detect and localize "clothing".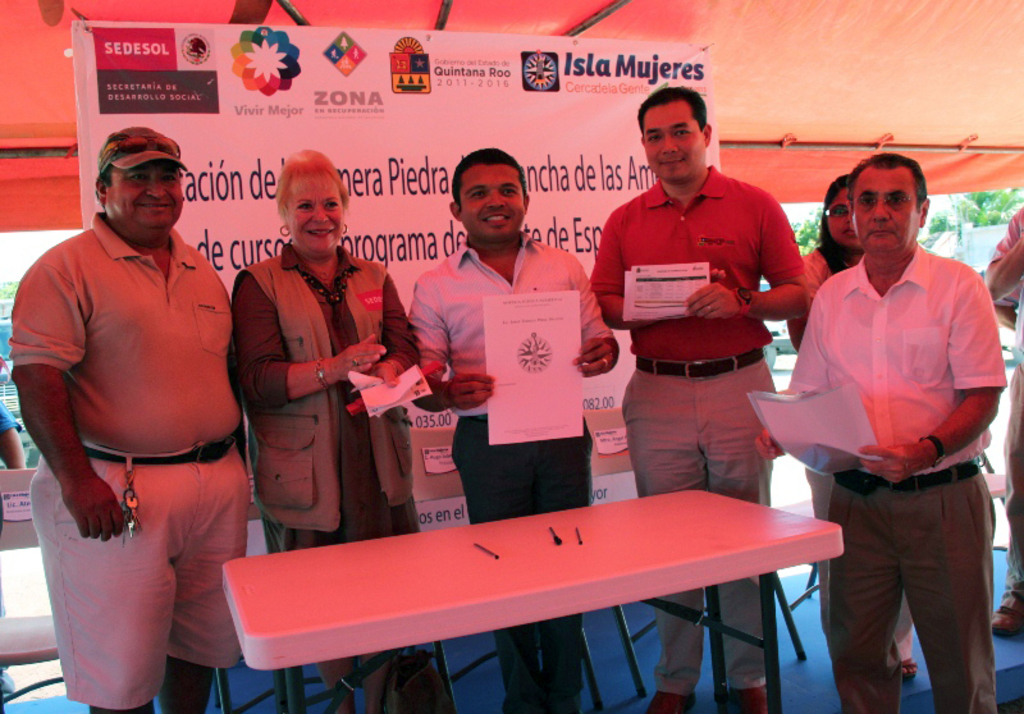
Localized at box(590, 164, 805, 697).
